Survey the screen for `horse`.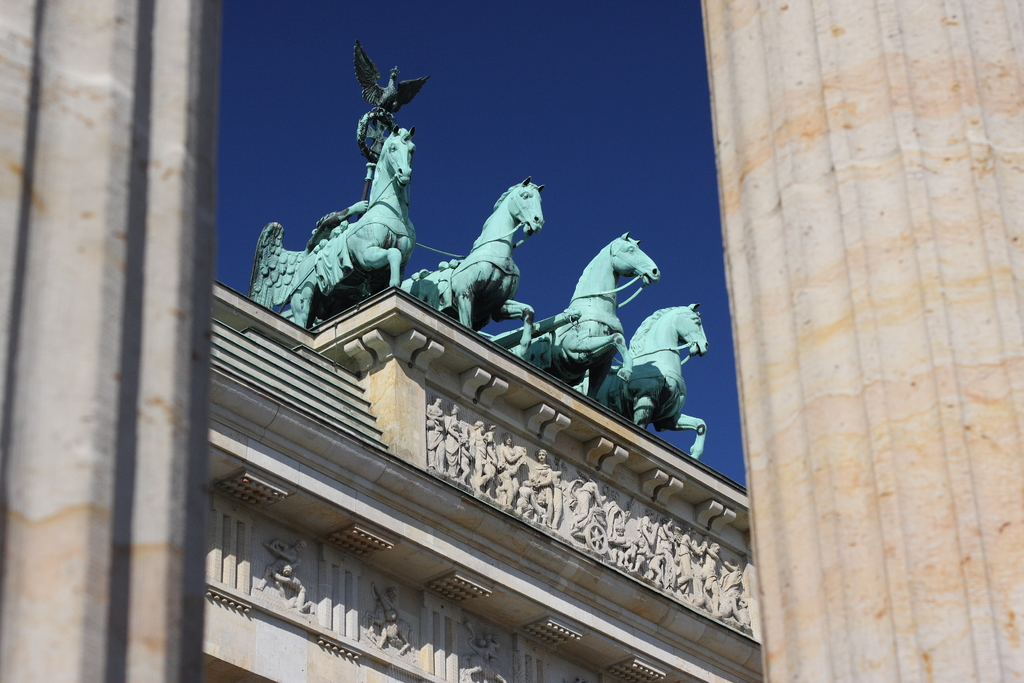
Survey found: <bbox>572, 299, 708, 461</bbox>.
